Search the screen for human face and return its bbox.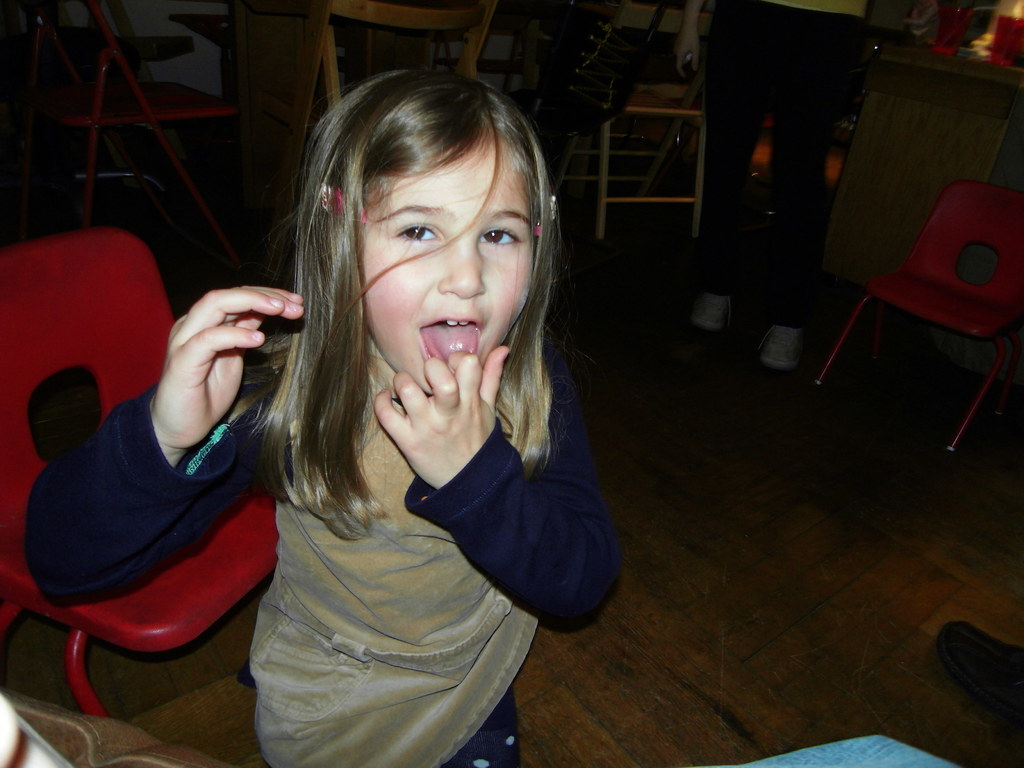
Found: <region>361, 131, 534, 396</region>.
